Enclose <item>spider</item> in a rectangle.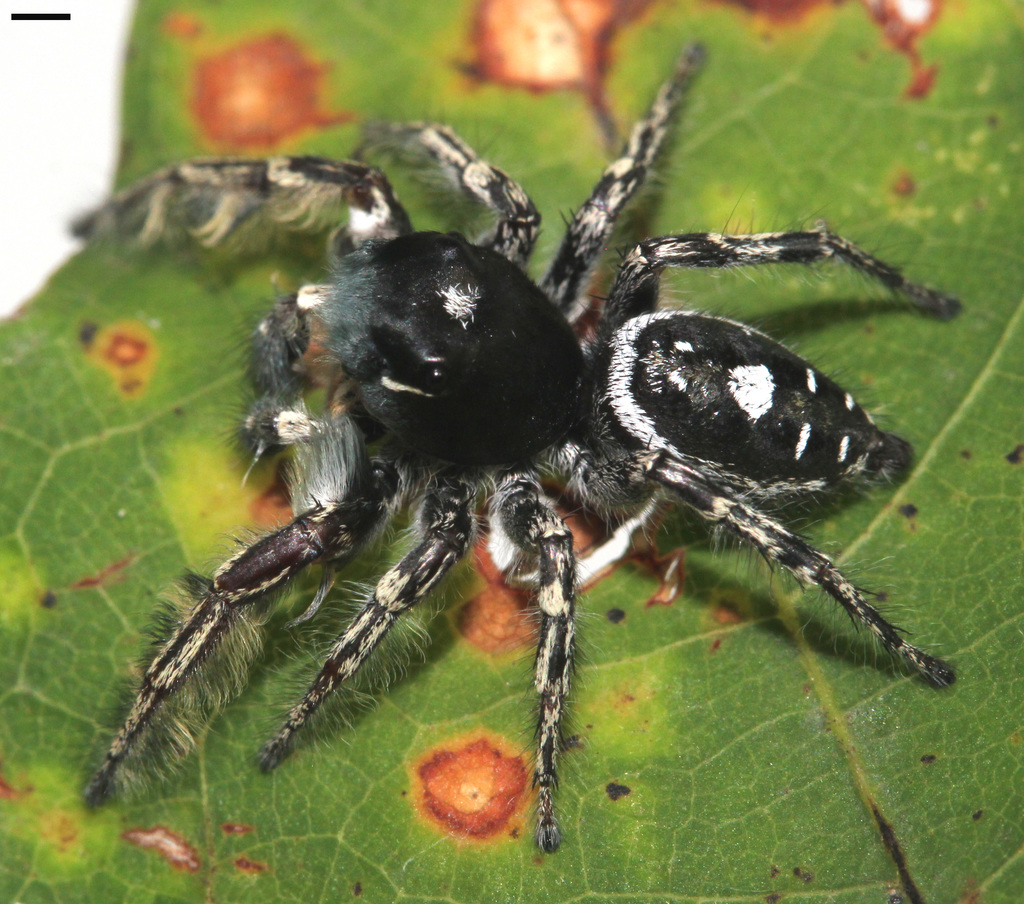
box=[70, 48, 984, 857].
